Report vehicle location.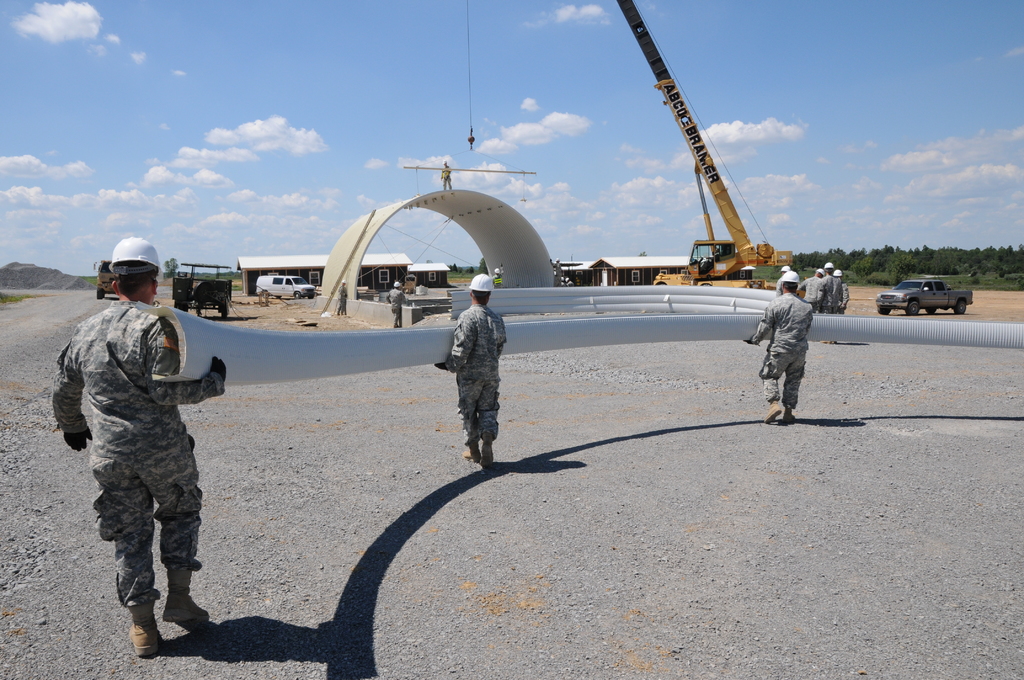
Report: (619, 0, 804, 295).
